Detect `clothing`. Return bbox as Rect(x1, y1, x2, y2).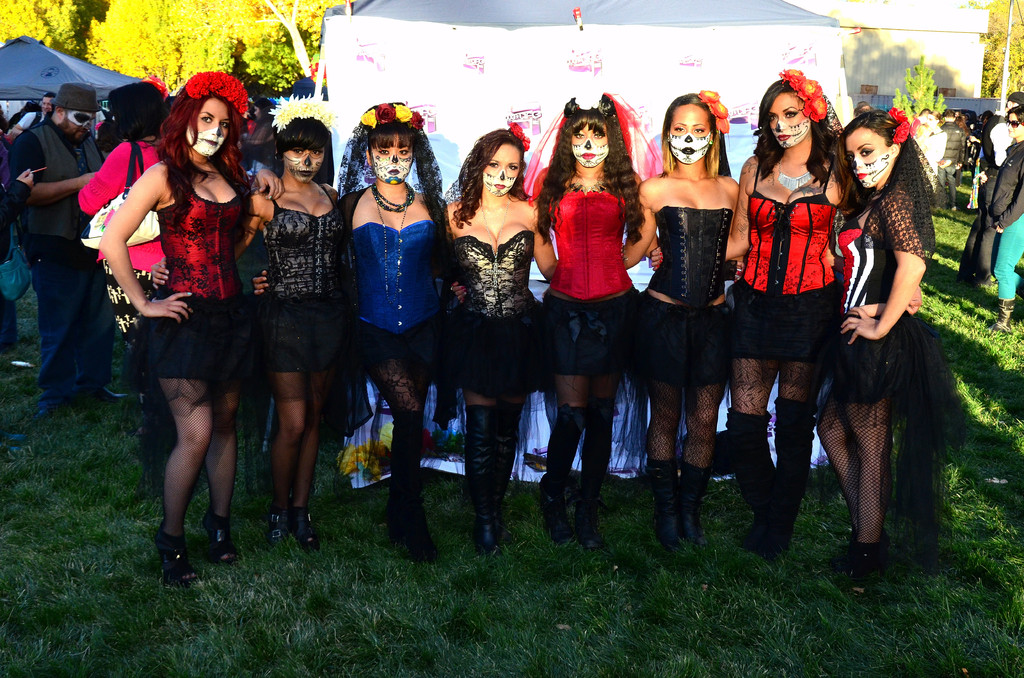
Rect(640, 210, 734, 391).
